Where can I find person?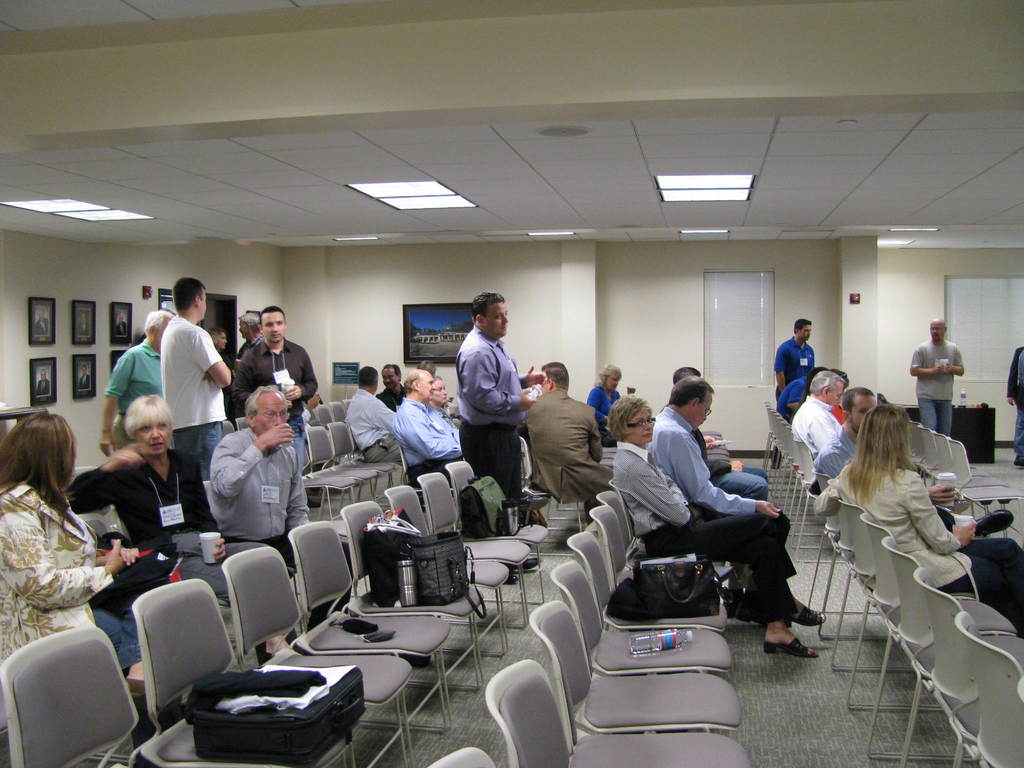
You can find it at x1=1005, y1=341, x2=1023, y2=474.
